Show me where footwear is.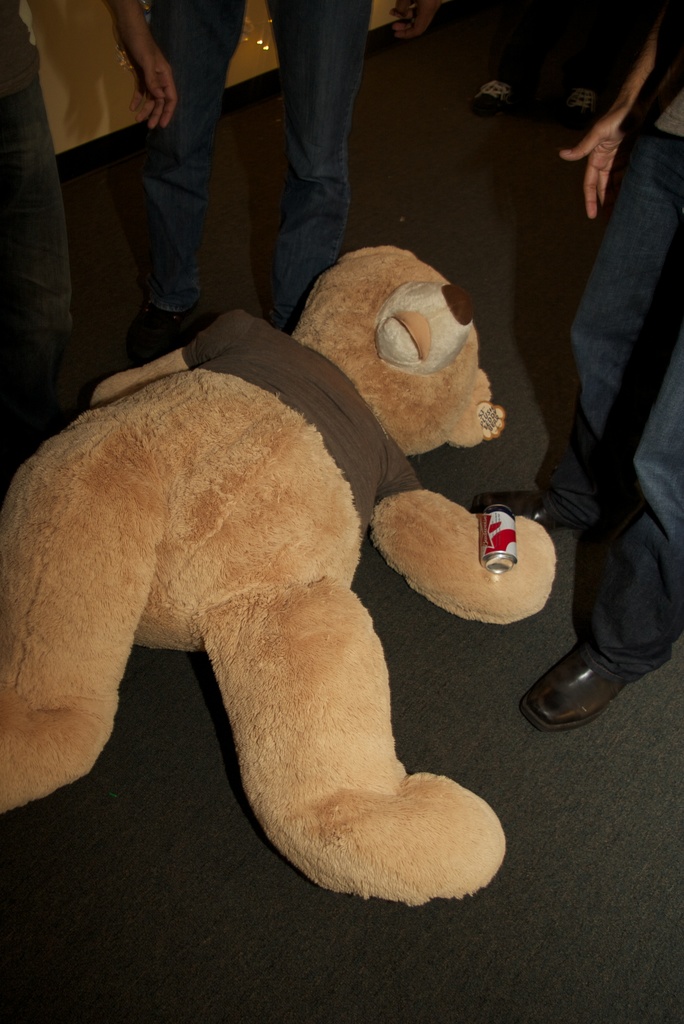
footwear is at select_region(526, 630, 629, 732).
